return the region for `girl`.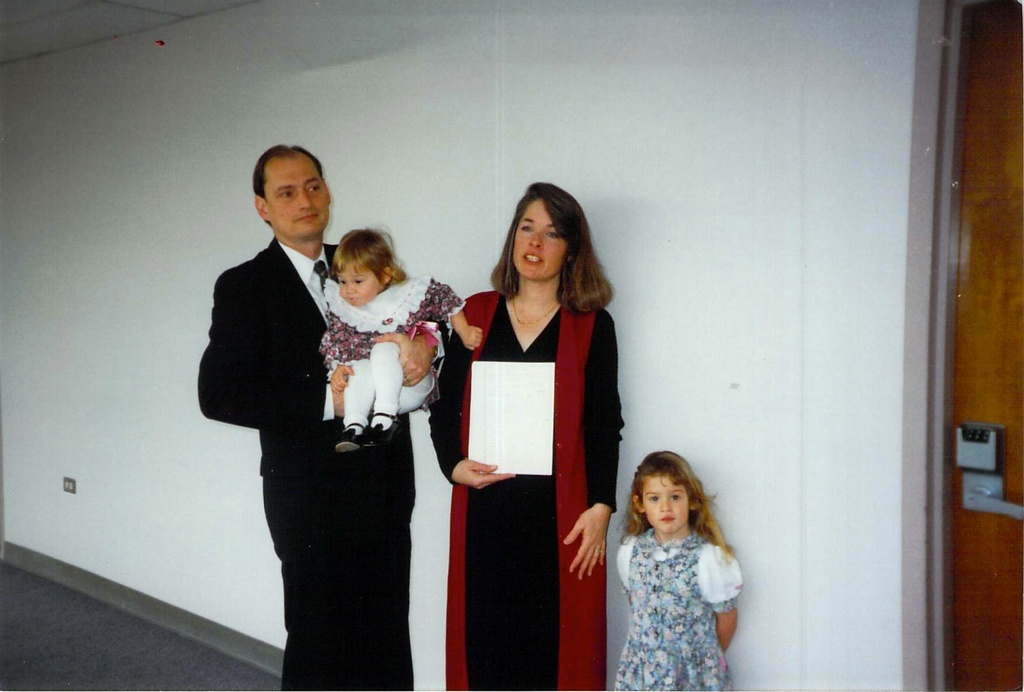
(616,452,742,691).
